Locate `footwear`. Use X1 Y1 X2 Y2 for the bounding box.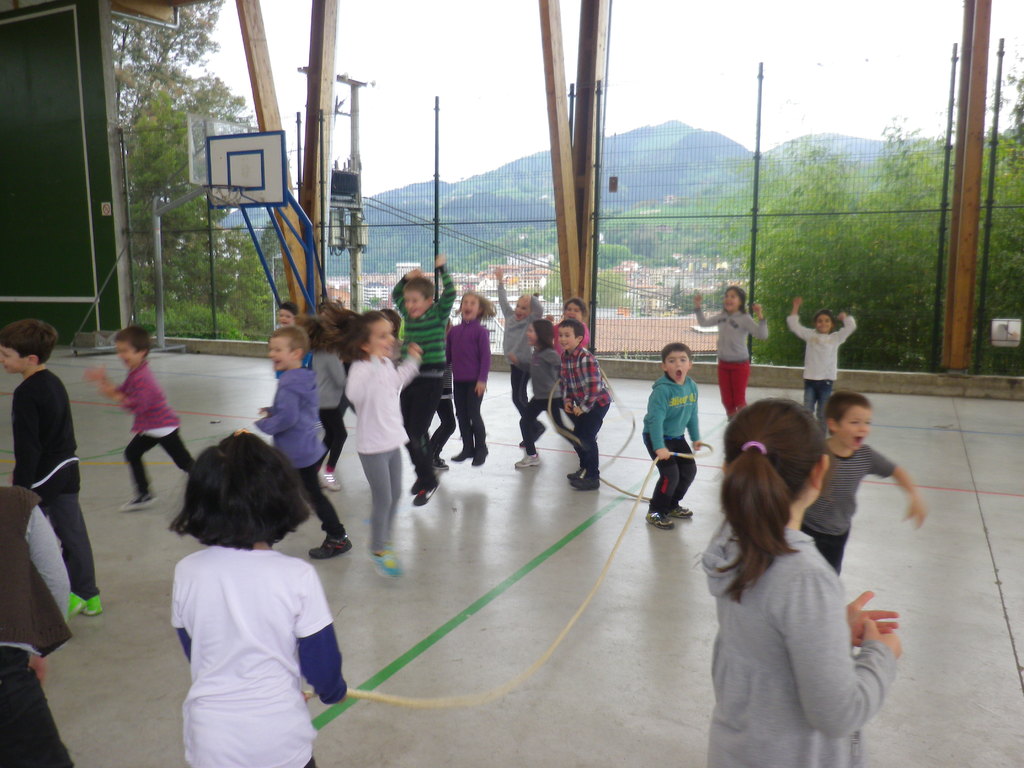
70 591 77 619.
